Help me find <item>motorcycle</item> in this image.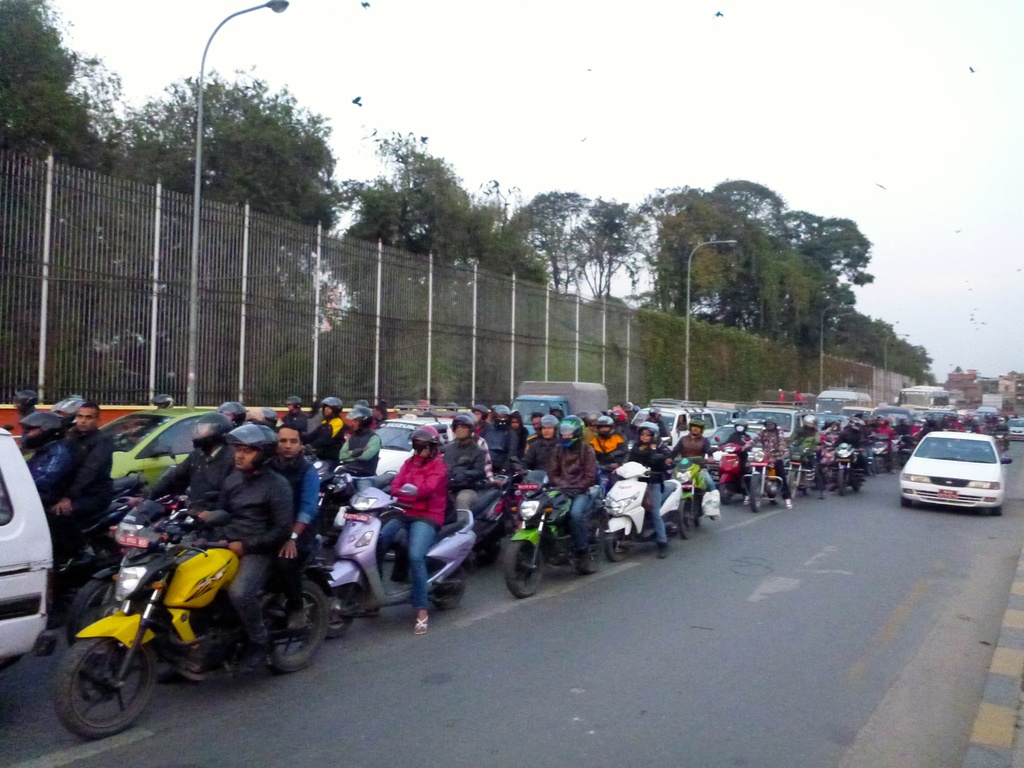
Found it: region(870, 436, 890, 476).
